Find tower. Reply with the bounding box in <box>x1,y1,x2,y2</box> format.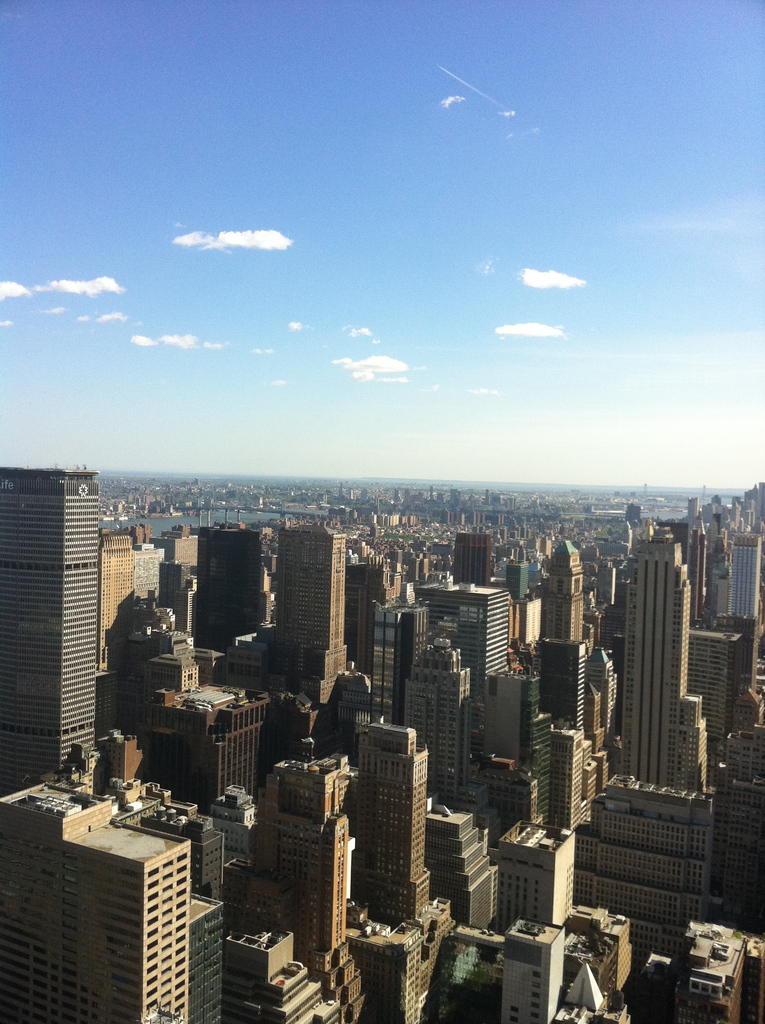
<box>0,755,204,1023</box>.
